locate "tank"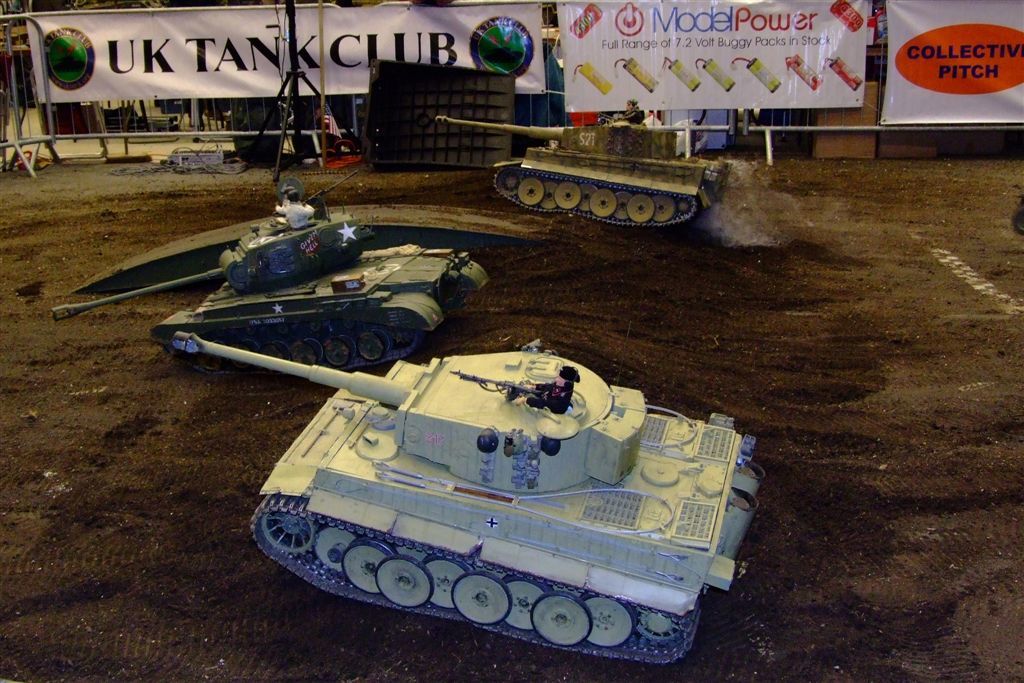
(438, 99, 731, 236)
